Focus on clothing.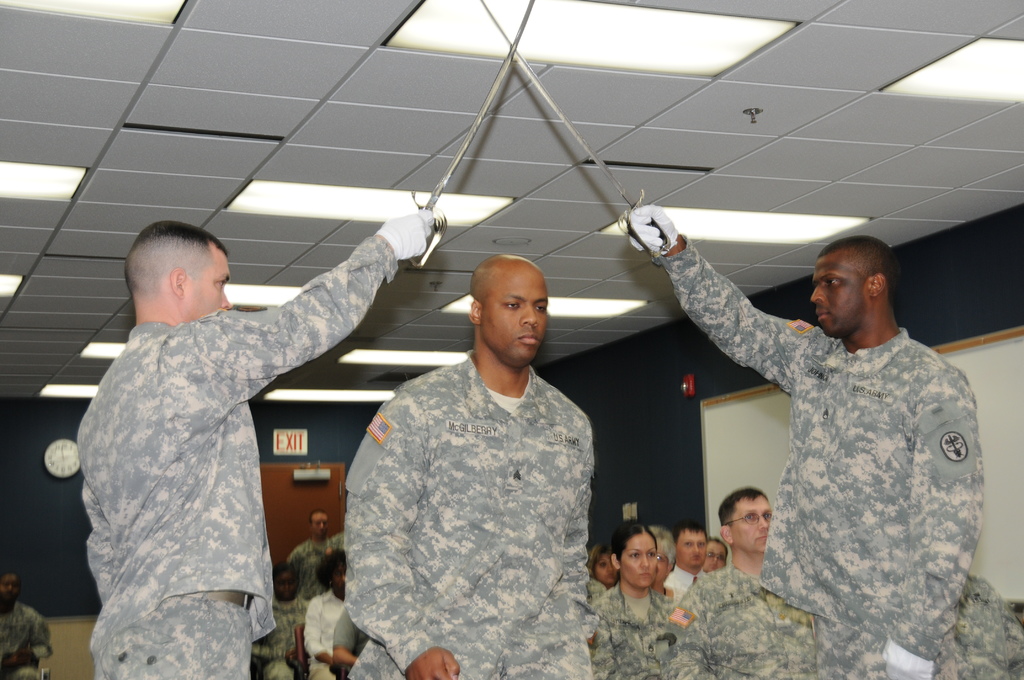
Focused at box(286, 540, 339, 597).
